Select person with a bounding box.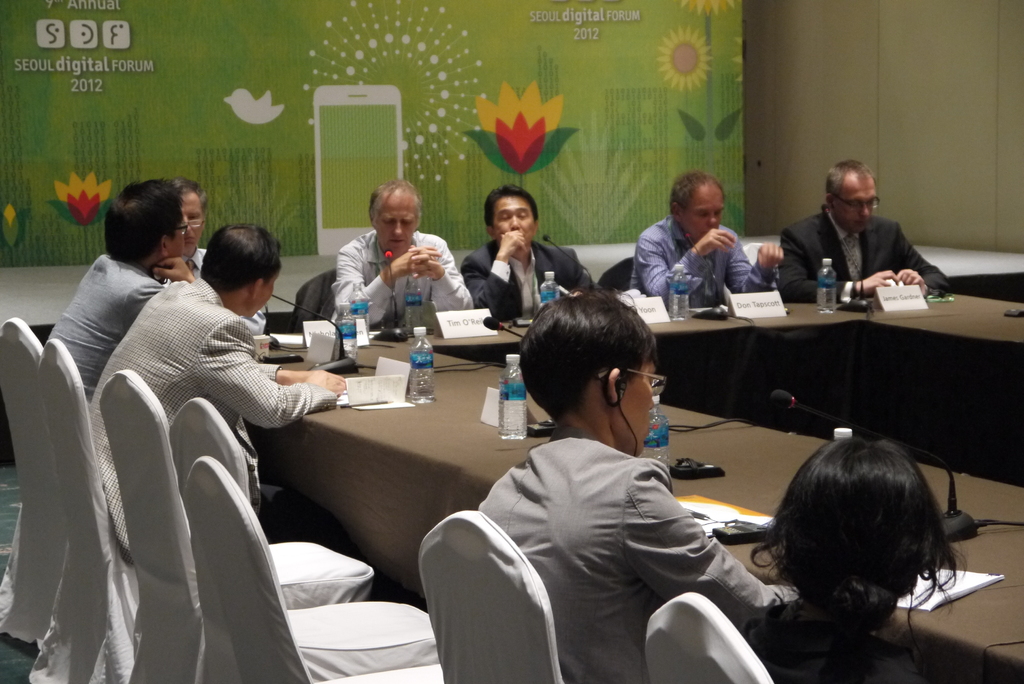
<box>752,167,936,305</box>.
